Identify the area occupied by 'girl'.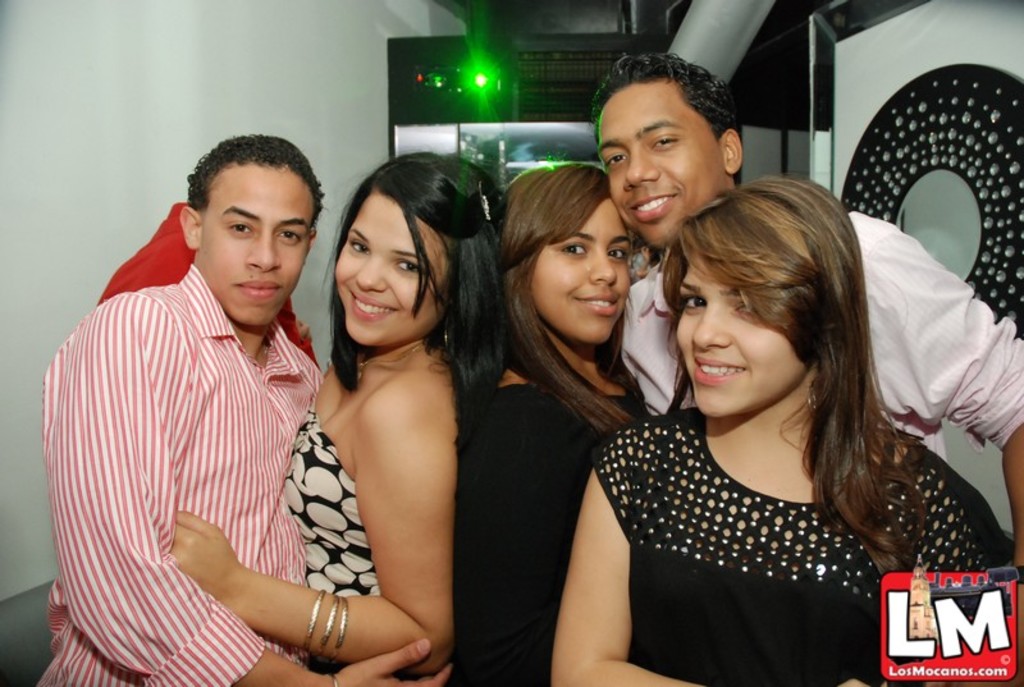
Area: [166, 146, 503, 679].
